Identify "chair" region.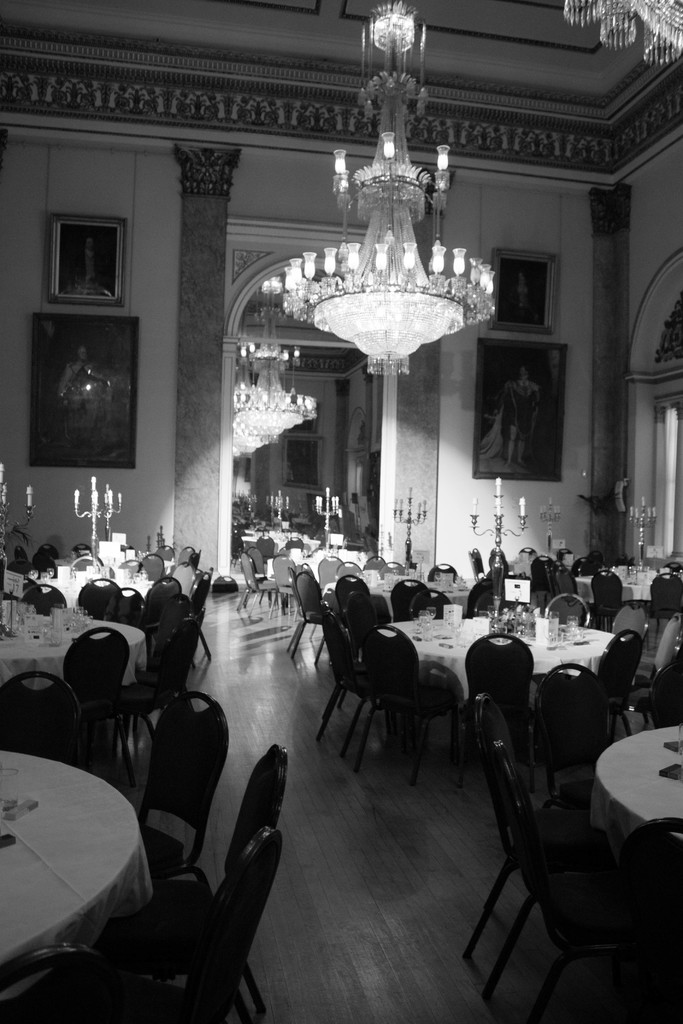
Region: 588/570/621/631.
